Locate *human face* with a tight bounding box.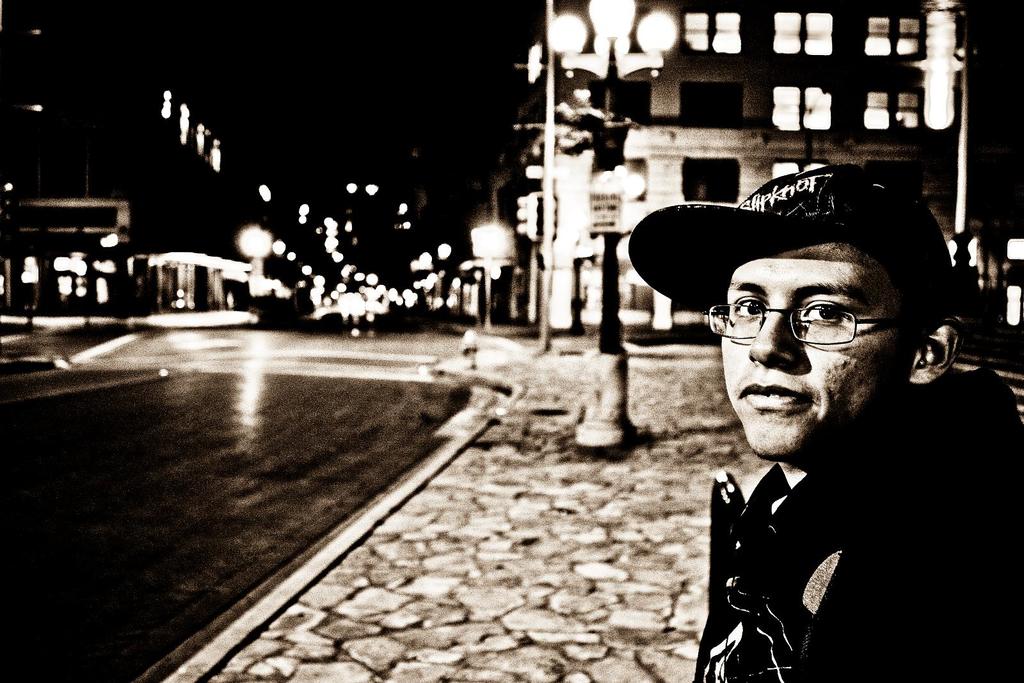
(724, 232, 899, 461).
